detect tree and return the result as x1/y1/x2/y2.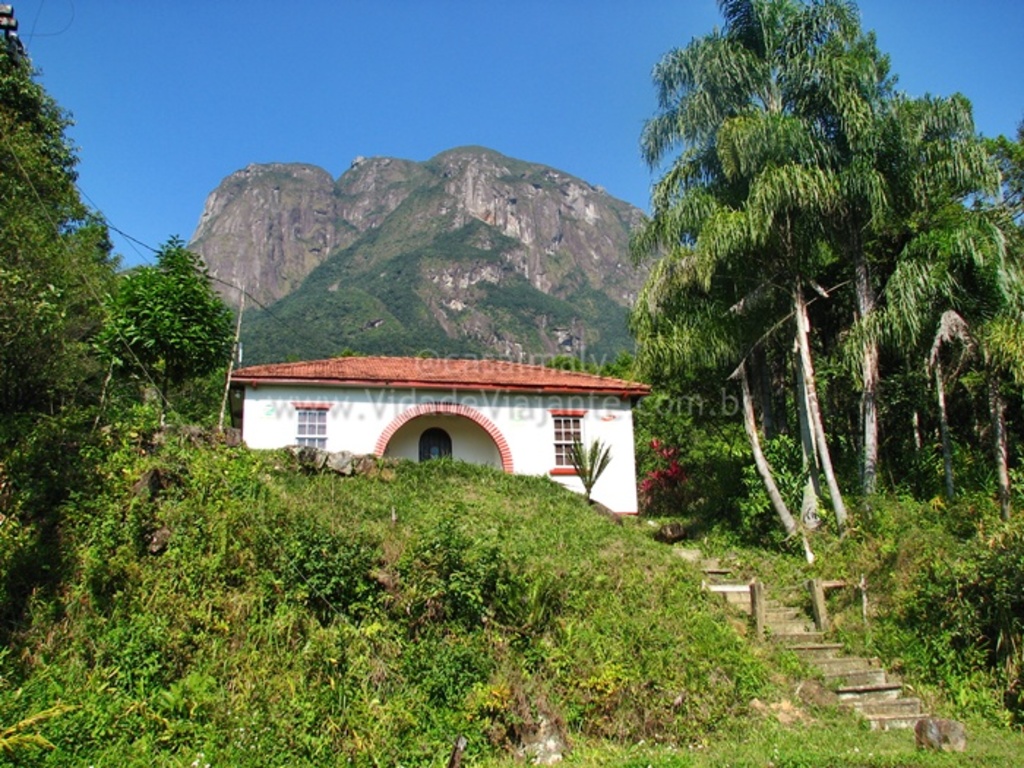
636/7/843/527.
